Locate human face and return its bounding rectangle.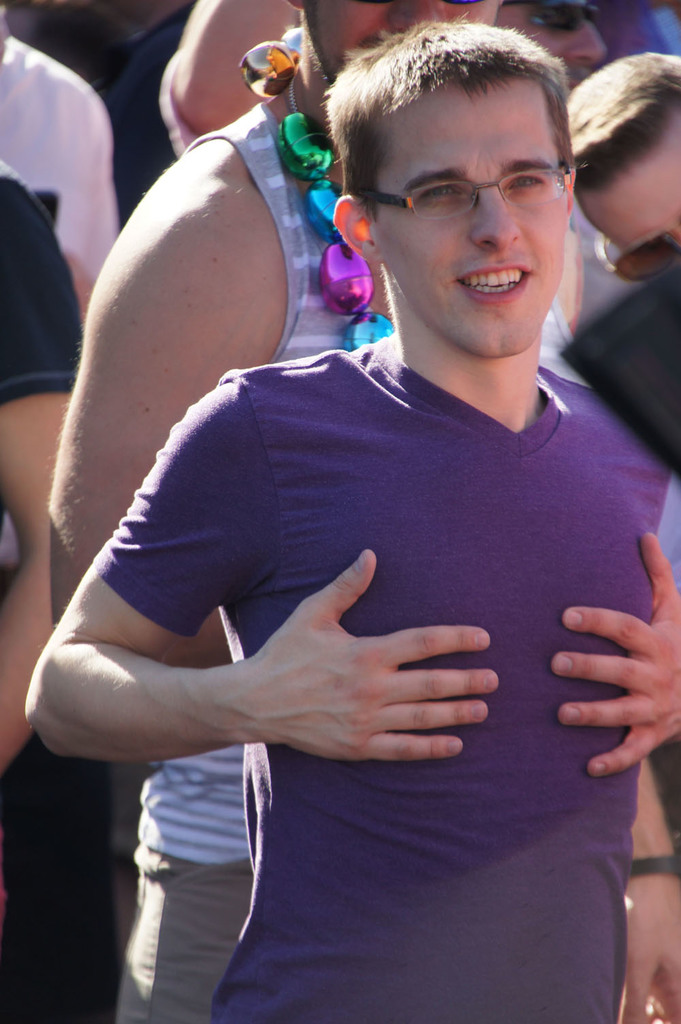
l=368, t=69, r=570, b=363.
